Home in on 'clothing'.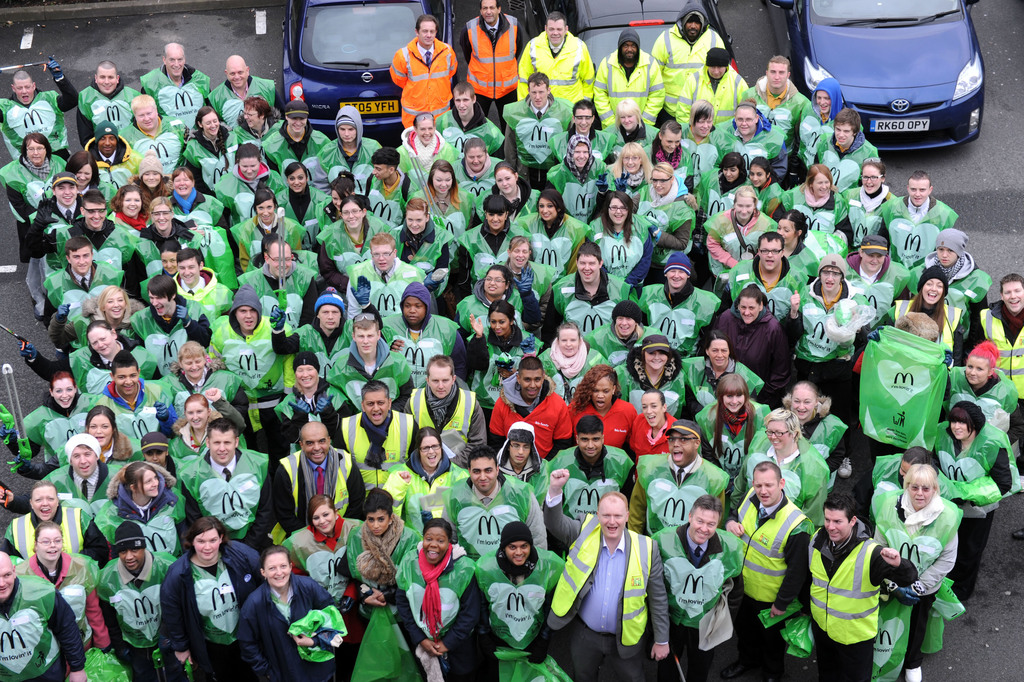
Homed in at [left=474, top=546, right=574, bottom=681].
